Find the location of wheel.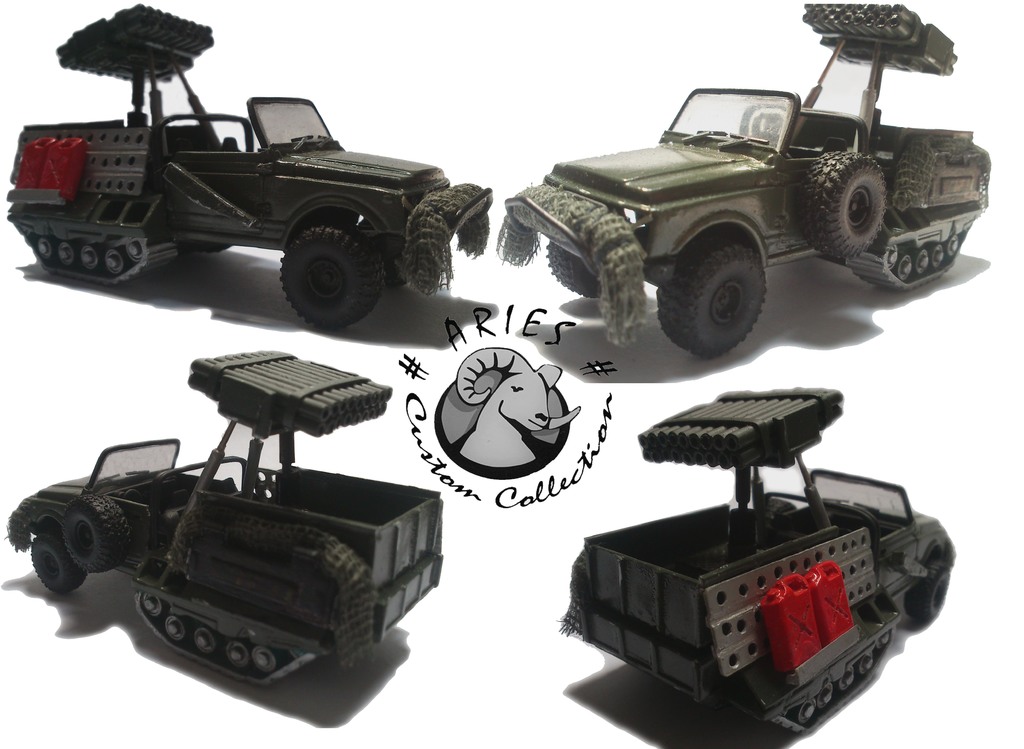
Location: box(897, 254, 916, 280).
